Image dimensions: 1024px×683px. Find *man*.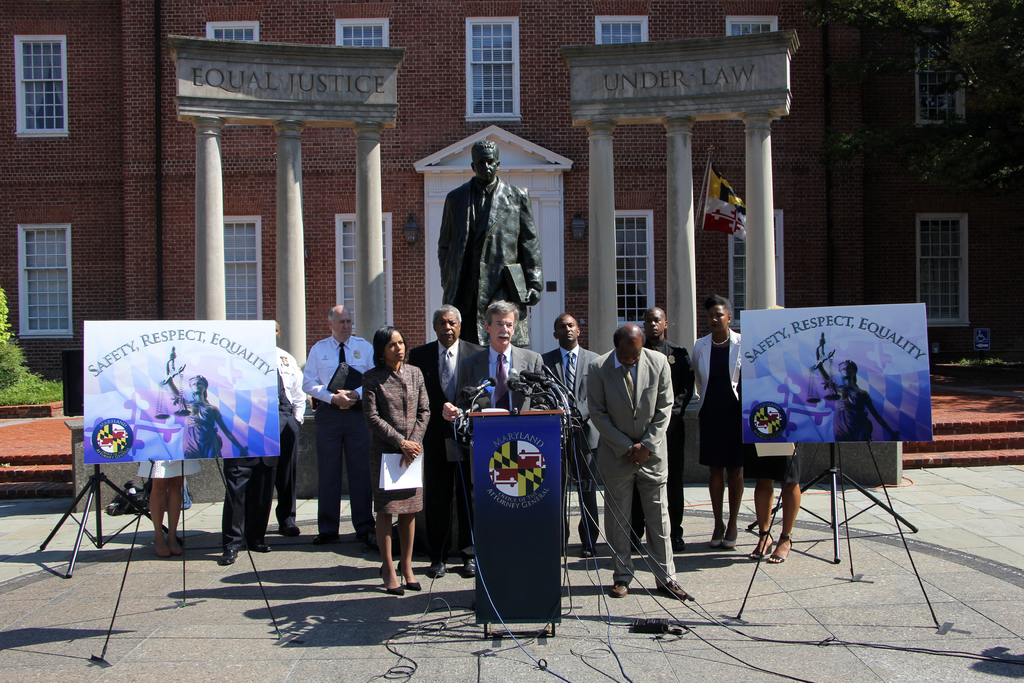
select_region(540, 312, 602, 559).
